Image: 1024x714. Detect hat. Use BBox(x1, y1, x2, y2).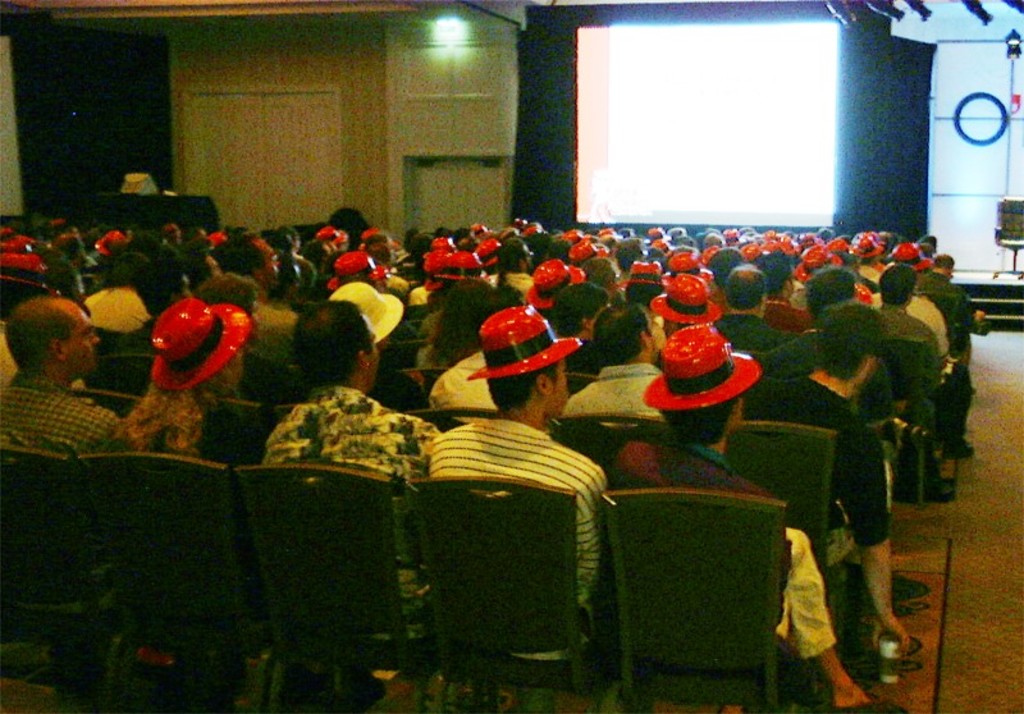
BBox(96, 229, 132, 255).
